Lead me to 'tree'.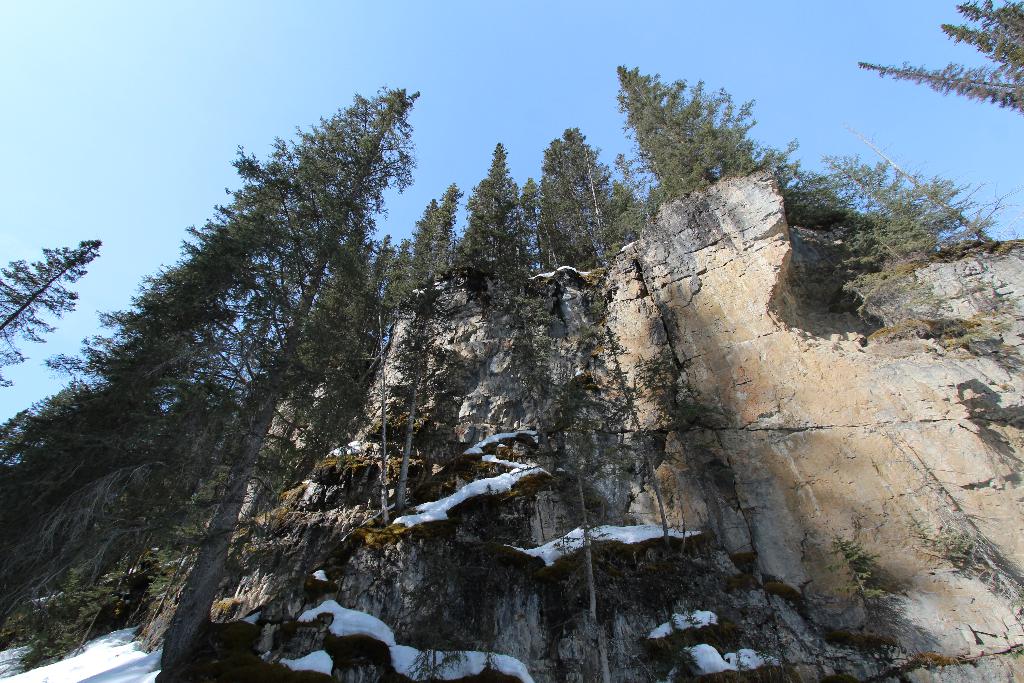
Lead to (456, 140, 531, 275).
